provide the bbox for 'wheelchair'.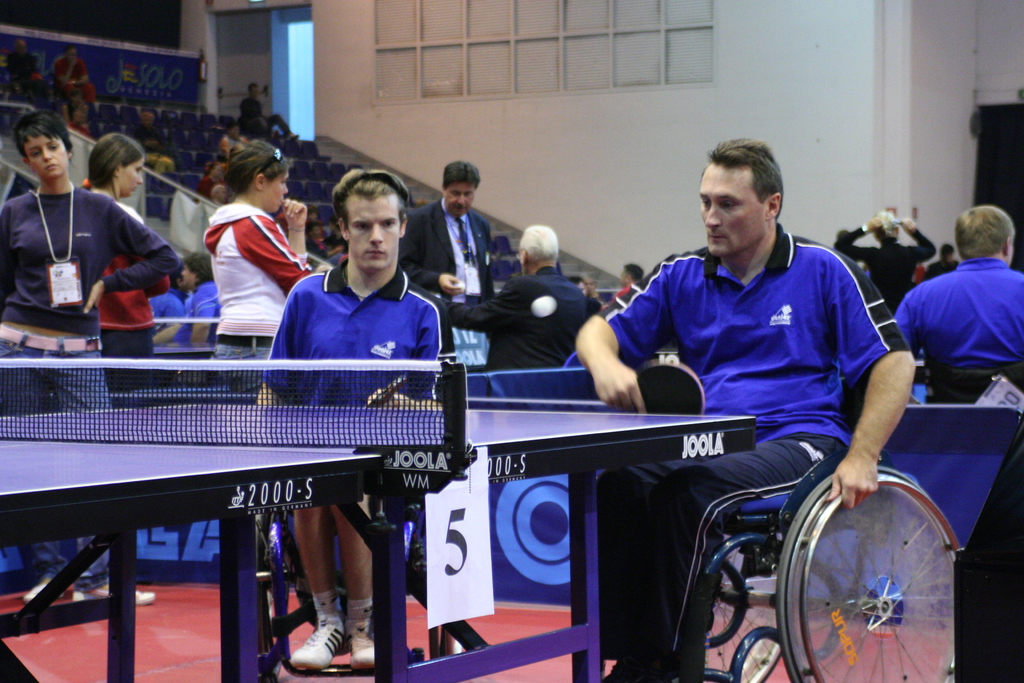
[x1=241, y1=395, x2=473, y2=682].
